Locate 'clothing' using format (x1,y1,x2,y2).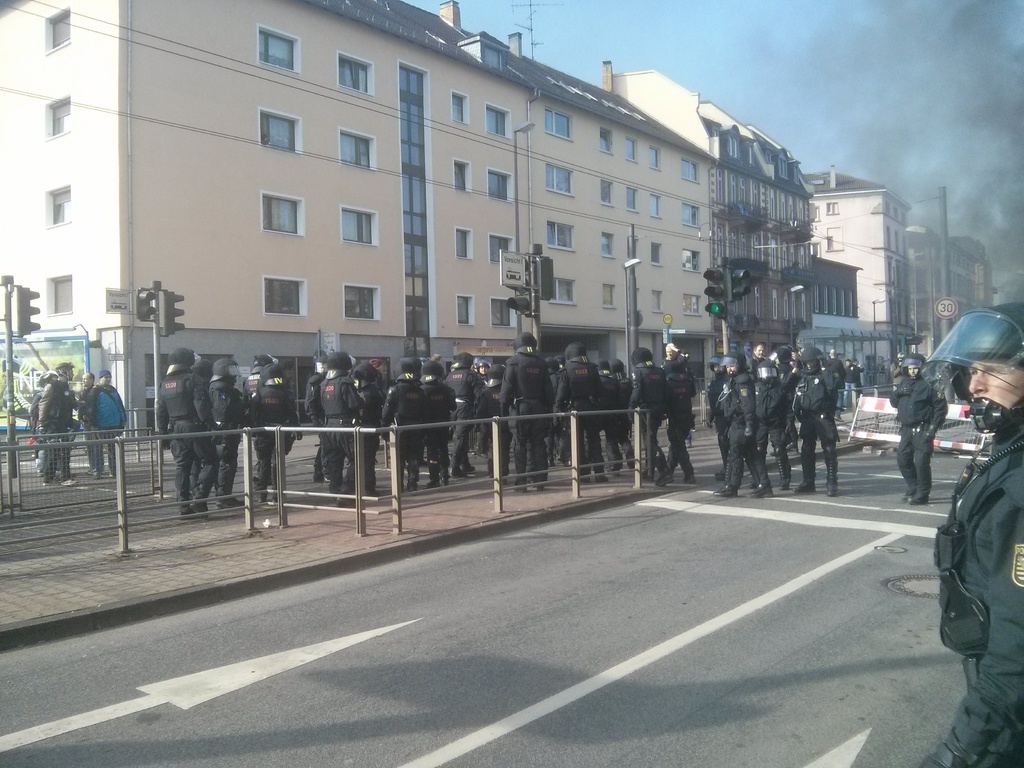
(87,381,128,465).
